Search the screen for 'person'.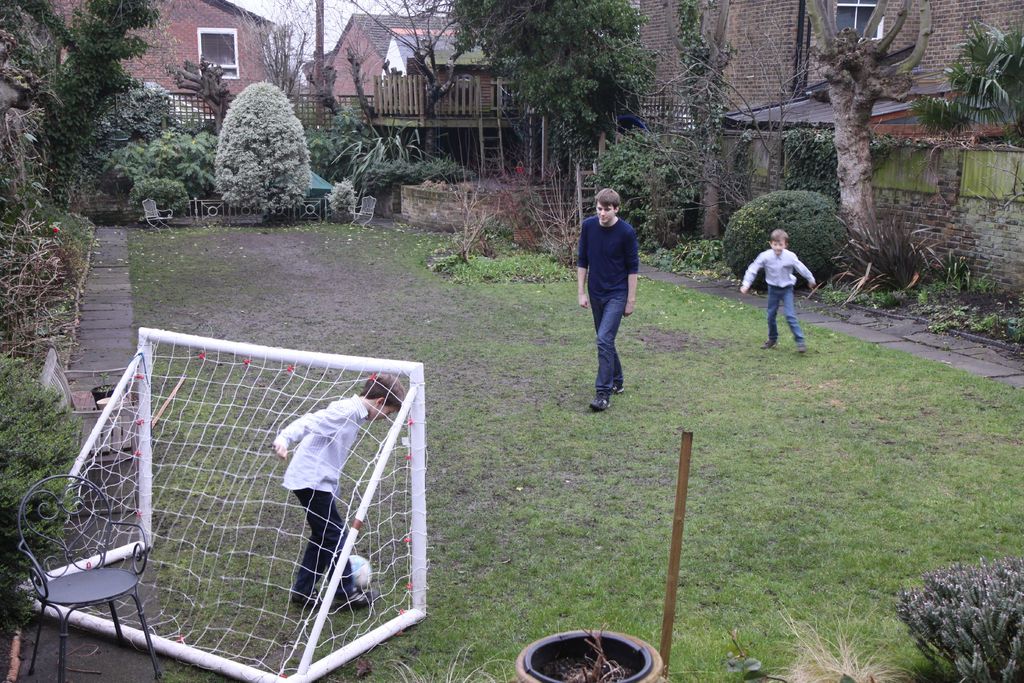
Found at bbox=(274, 374, 408, 607).
